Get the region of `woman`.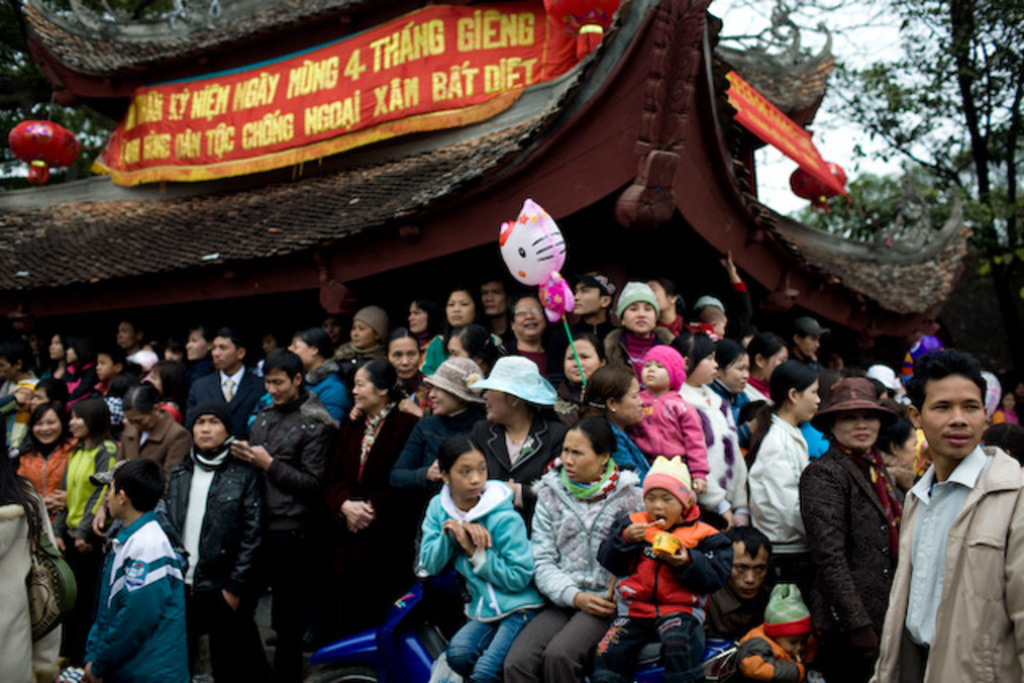
(left=384, top=330, right=440, bottom=405).
